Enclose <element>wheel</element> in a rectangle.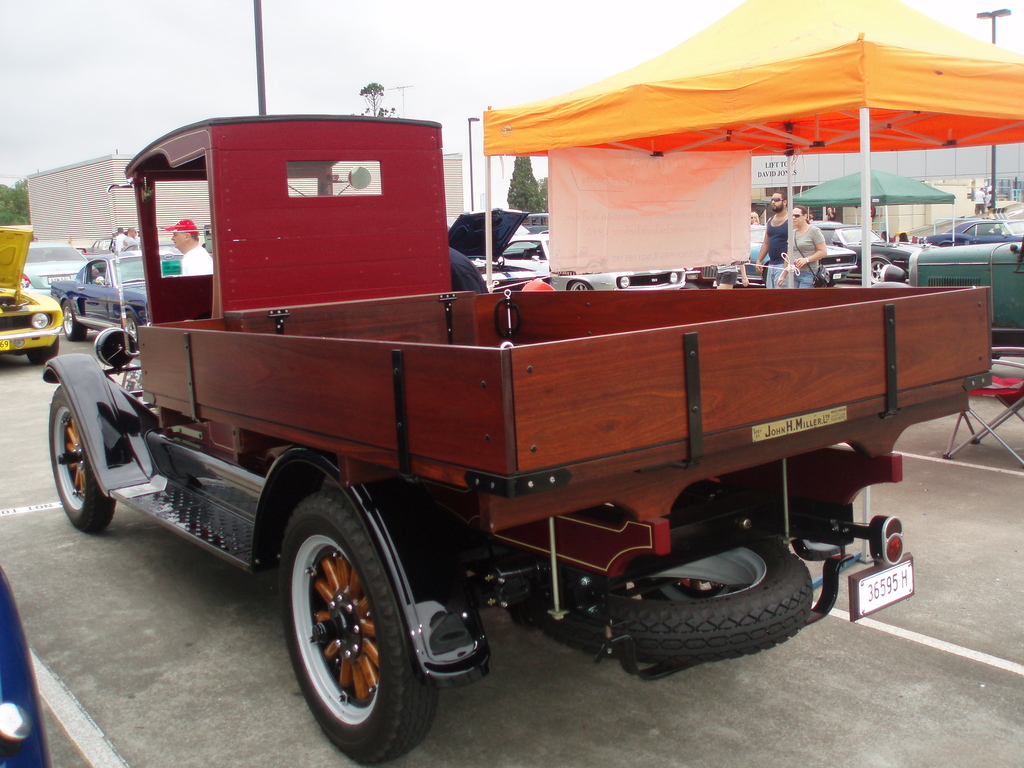
locate(54, 301, 84, 342).
